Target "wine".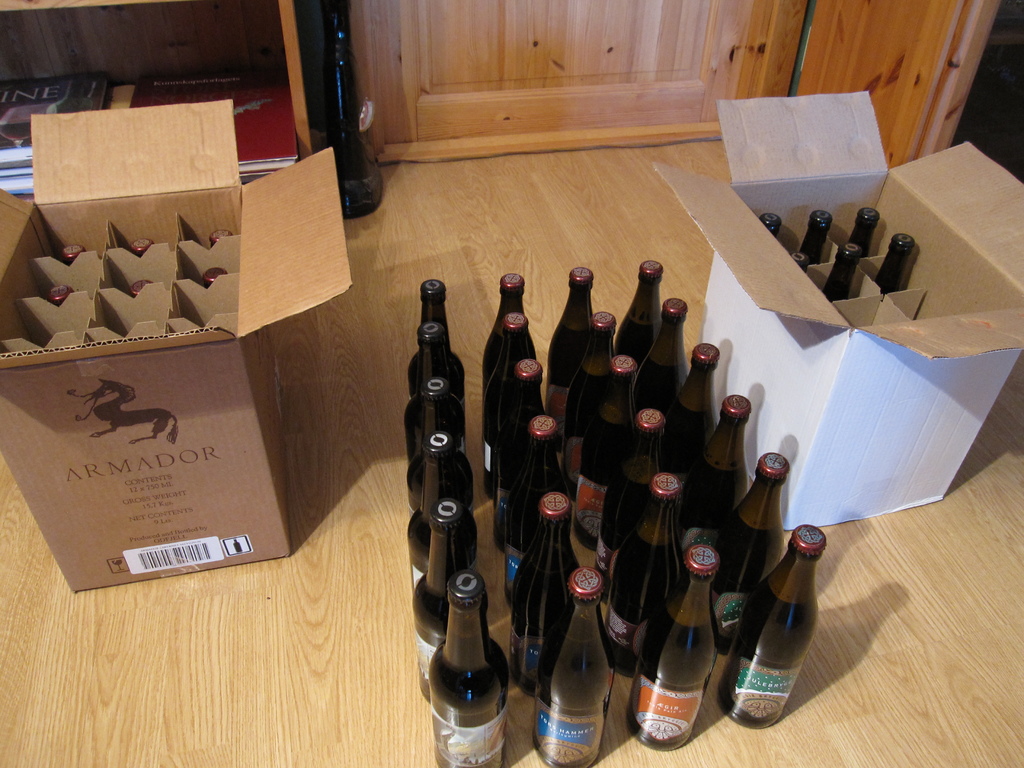
Target region: {"left": 0, "top": 121, "right": 29, "bottom": 141}.
